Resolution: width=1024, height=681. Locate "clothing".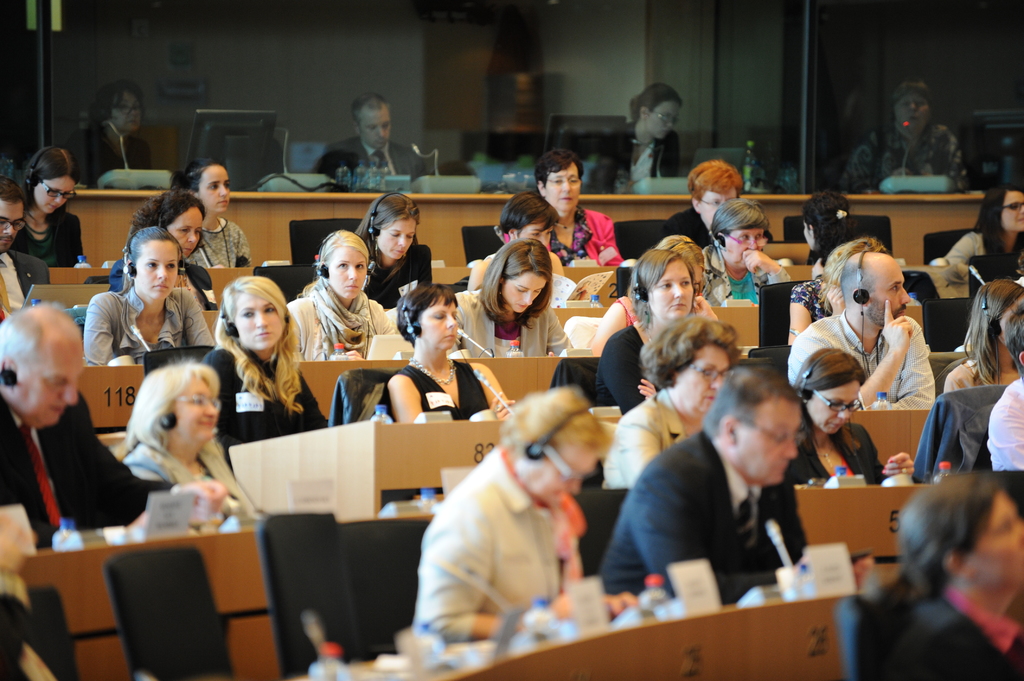
select_region(694, 230, 795, 309).
